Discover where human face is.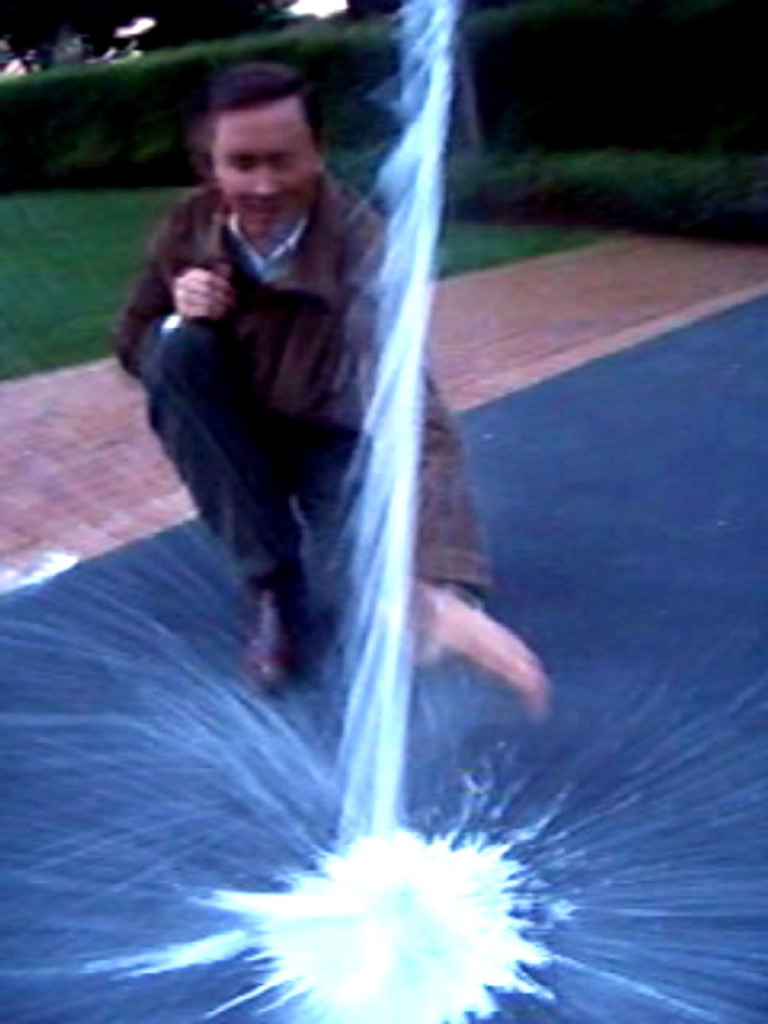
Discovered at Rect(211, 104, 315, 229).
